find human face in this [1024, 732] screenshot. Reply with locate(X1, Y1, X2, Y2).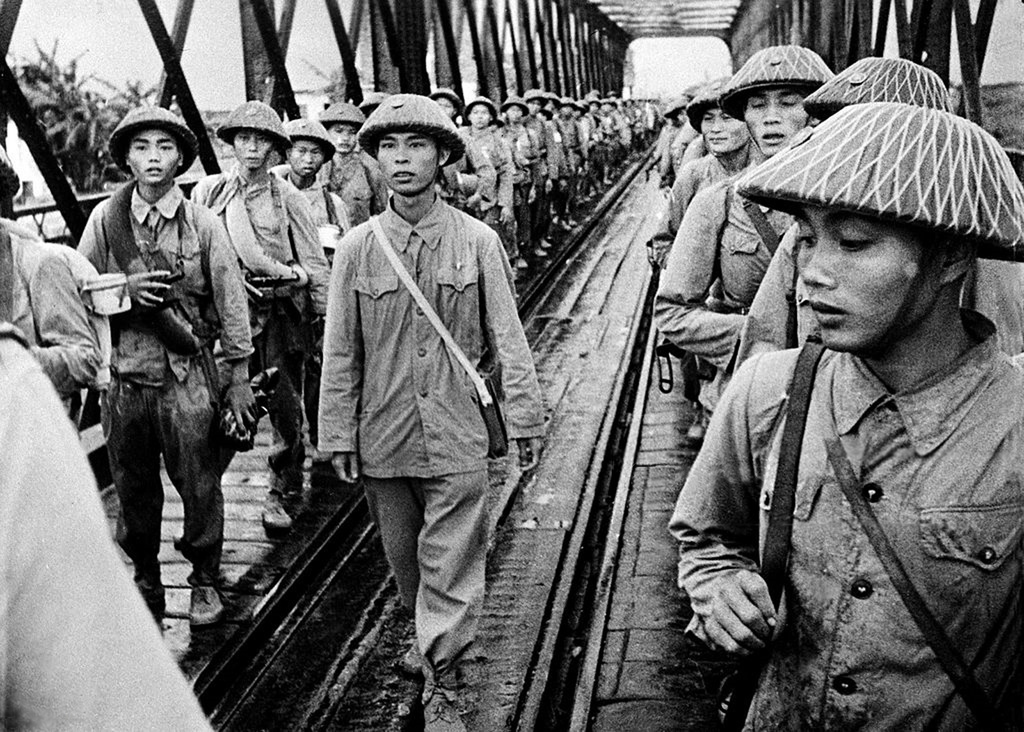
locate(373, 121, 437, 194).
